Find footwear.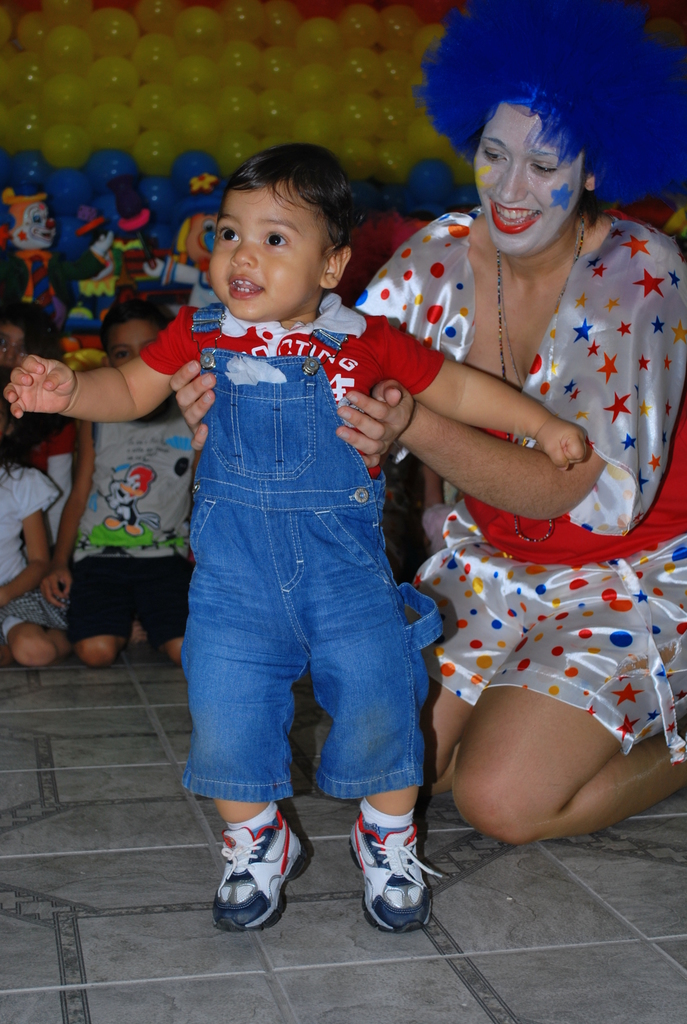
(342, 806, 427, 934).
